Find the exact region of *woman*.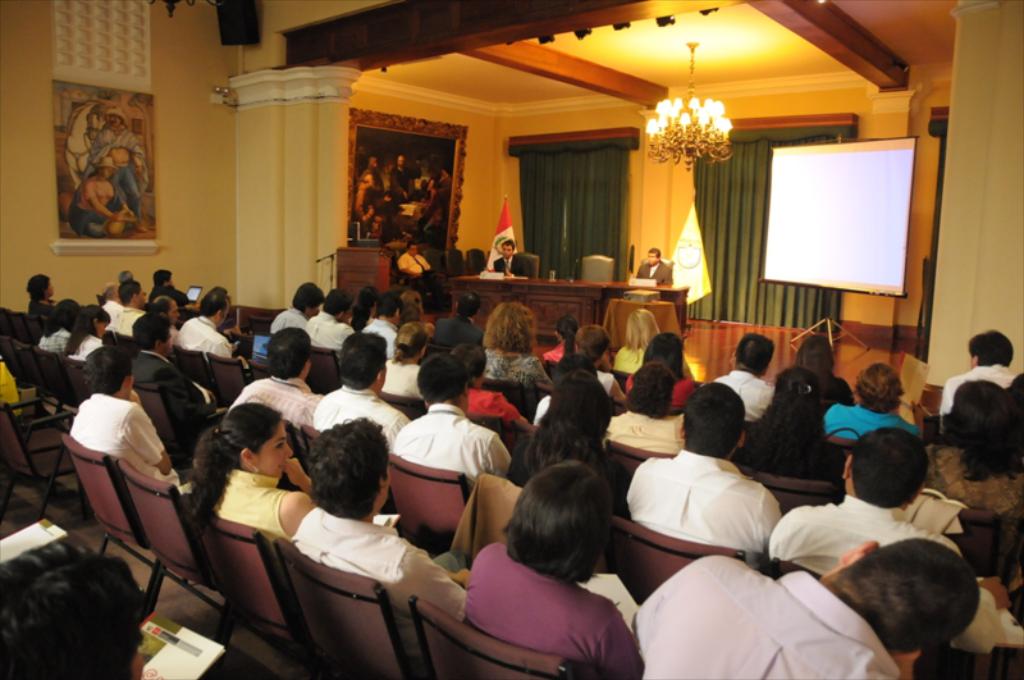
Exact region: <region>183, 398, 316, 540</region>.
